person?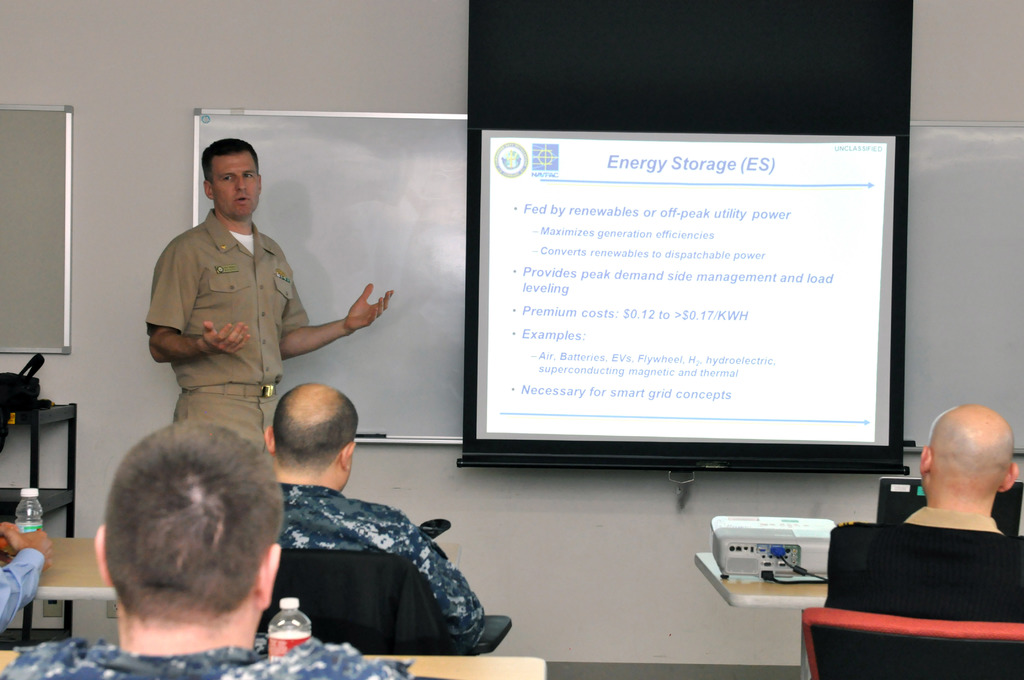
bbox=(136, 137, 391, 452)
